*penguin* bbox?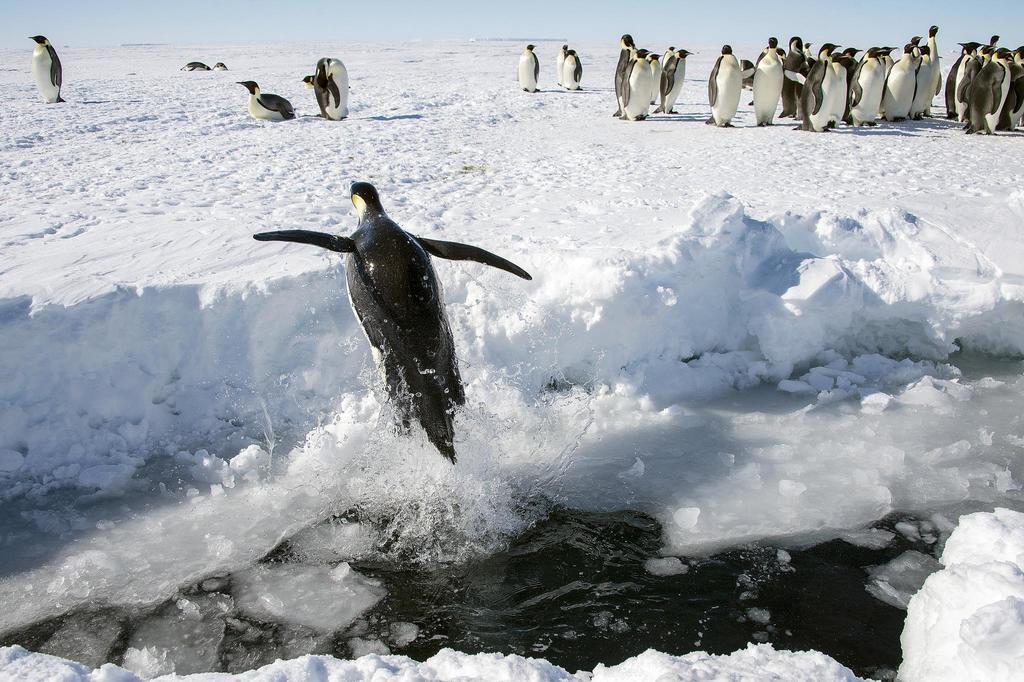
<region>516, 44, 541, 90</region>
